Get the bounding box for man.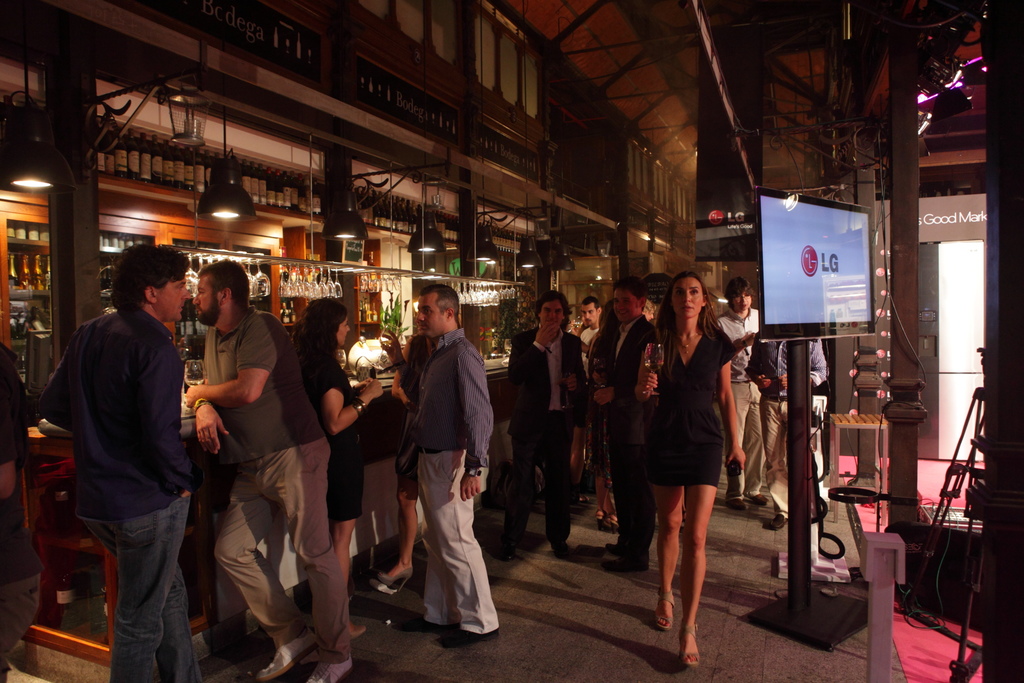
box(593, 277, 658, 570).
